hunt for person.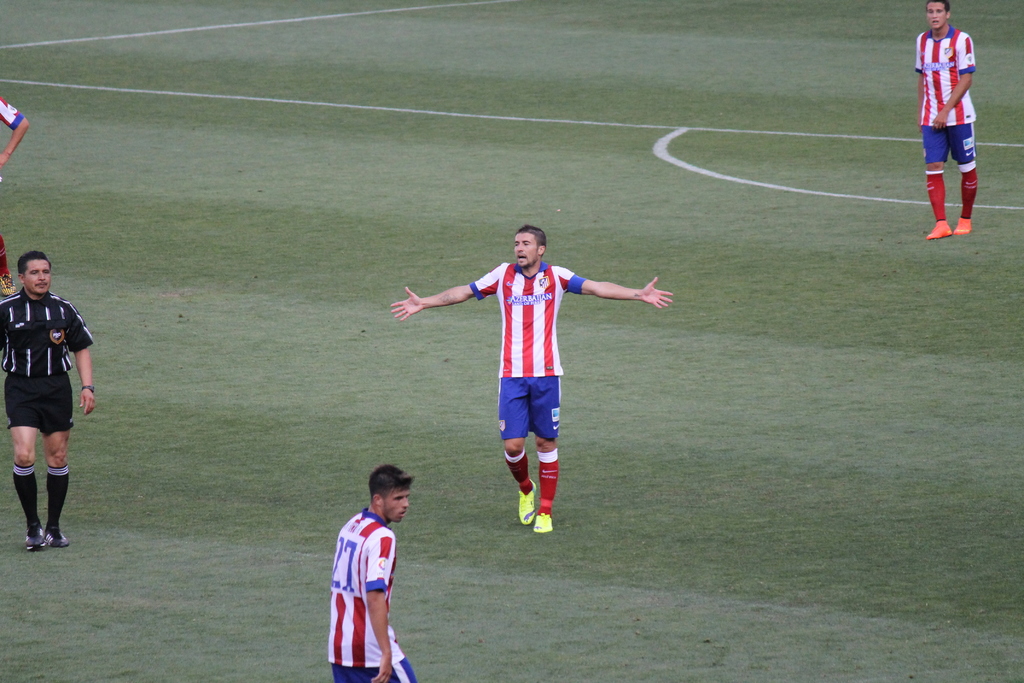
Hunted down at detection(924, 0, 982, 234).
